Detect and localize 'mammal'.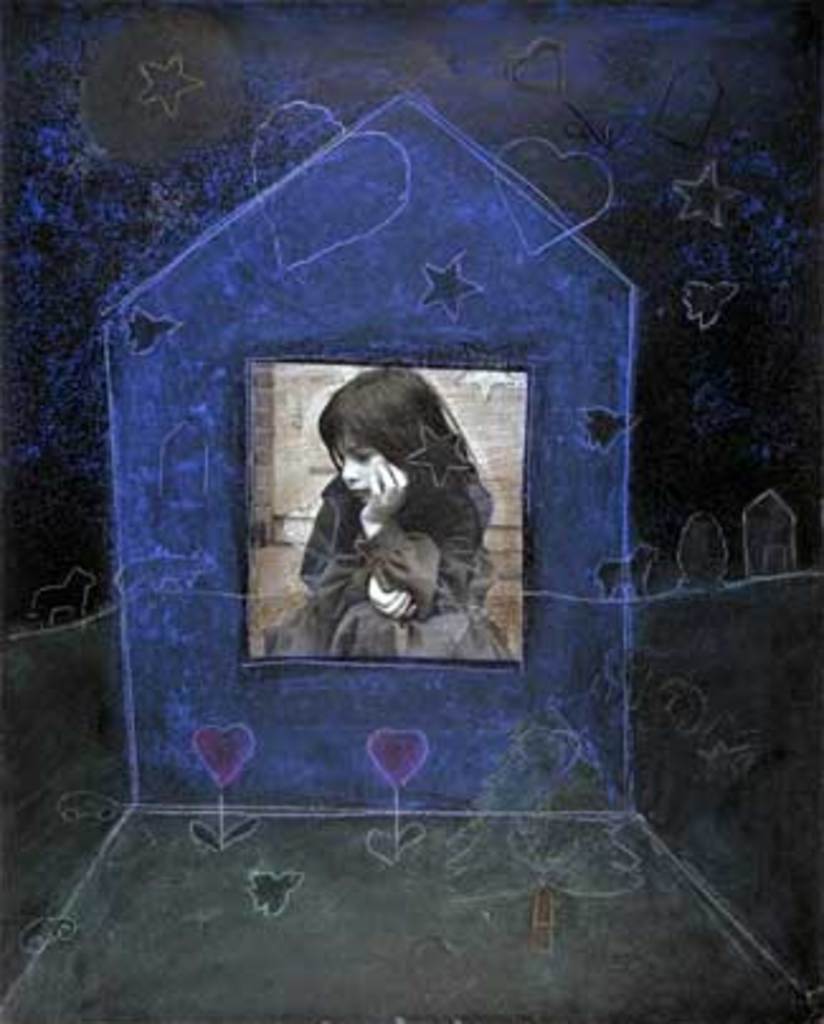
Localized at (left=226, top=342, right=505, bottom=689).
